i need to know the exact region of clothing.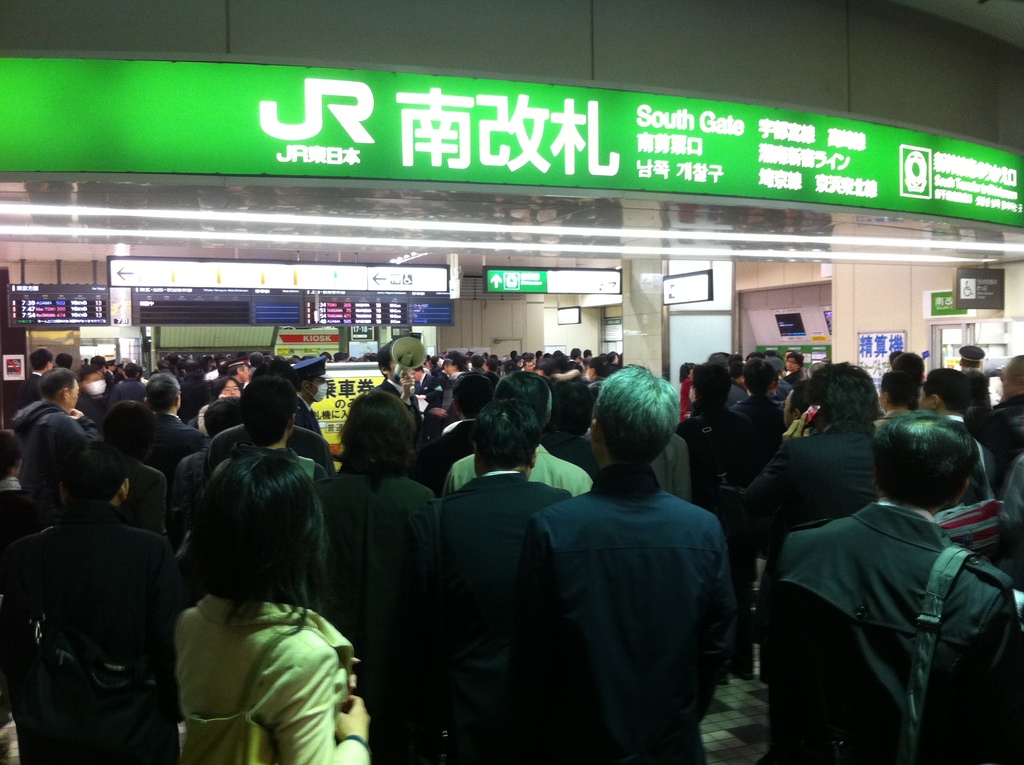
Region: 400,471,580,764.
